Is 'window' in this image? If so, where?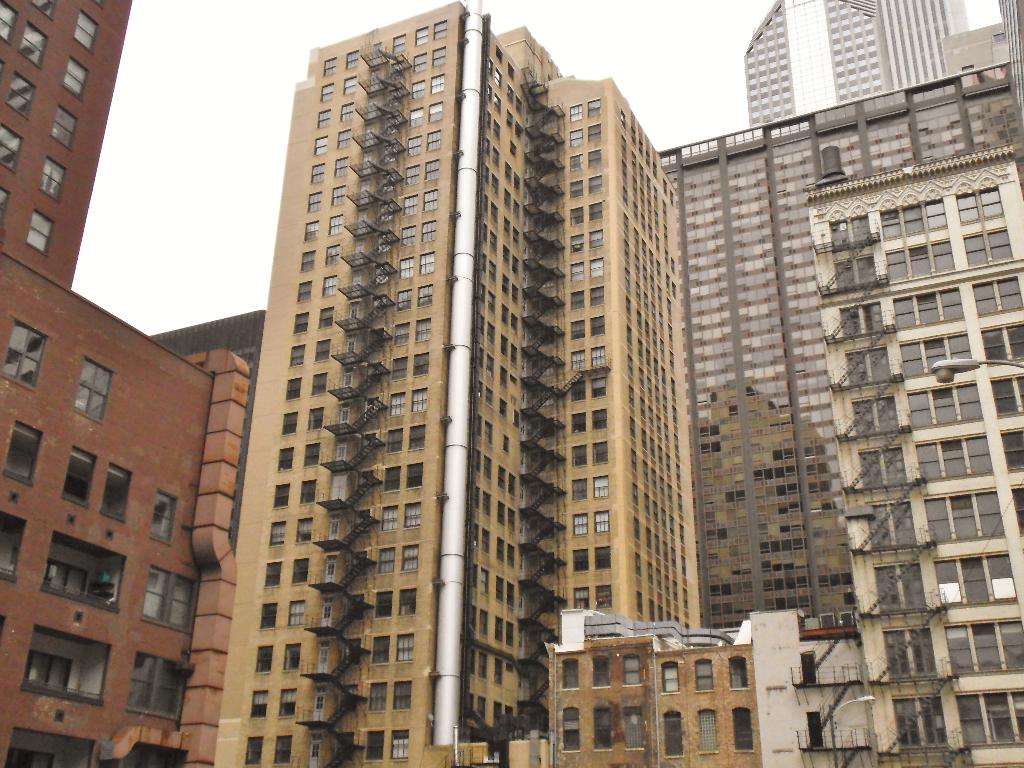
Yes, at <region>724, 657, 748, 691</region>.
